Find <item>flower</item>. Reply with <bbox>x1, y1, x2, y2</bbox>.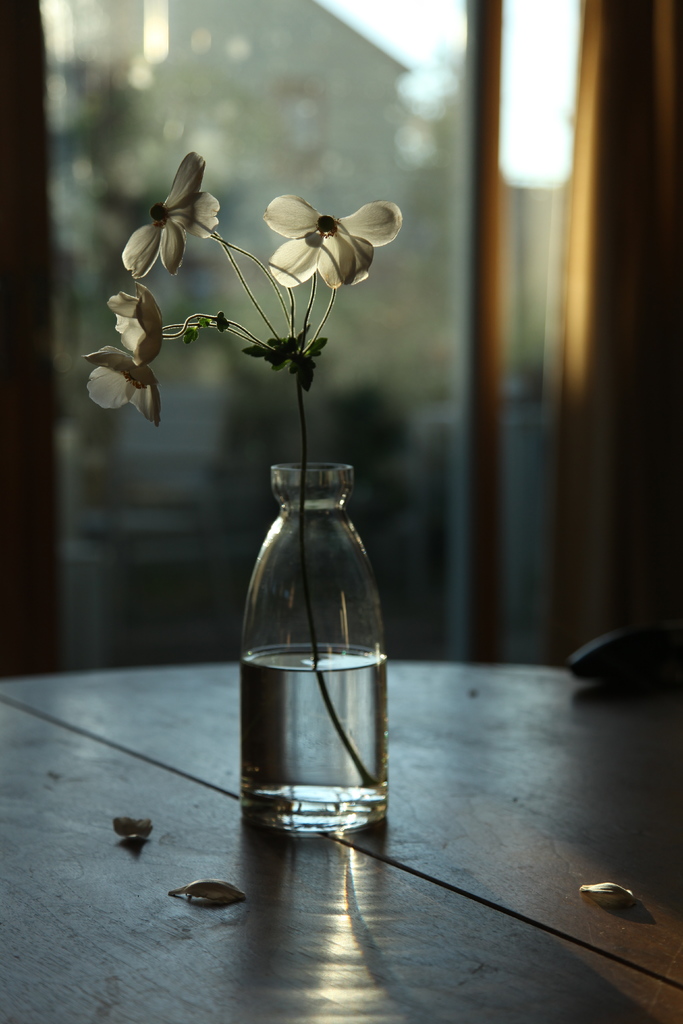
<bbox>124, 153, 215, 284</bbox>.
